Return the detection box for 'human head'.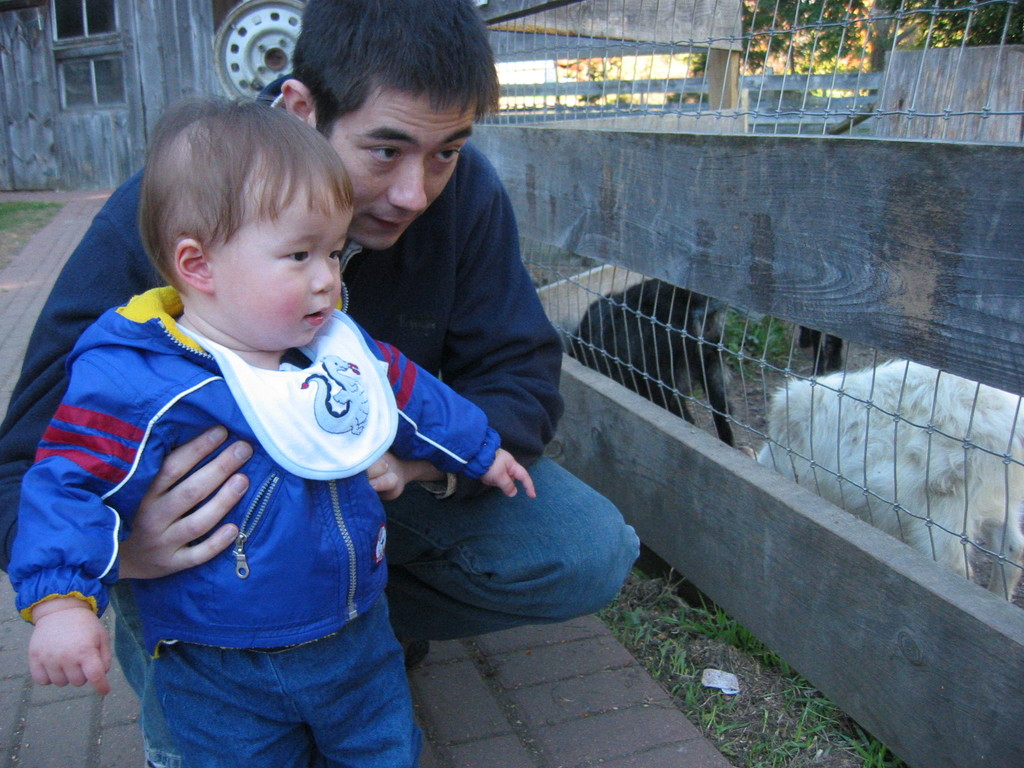
box=[110, 91, 358, 351].
